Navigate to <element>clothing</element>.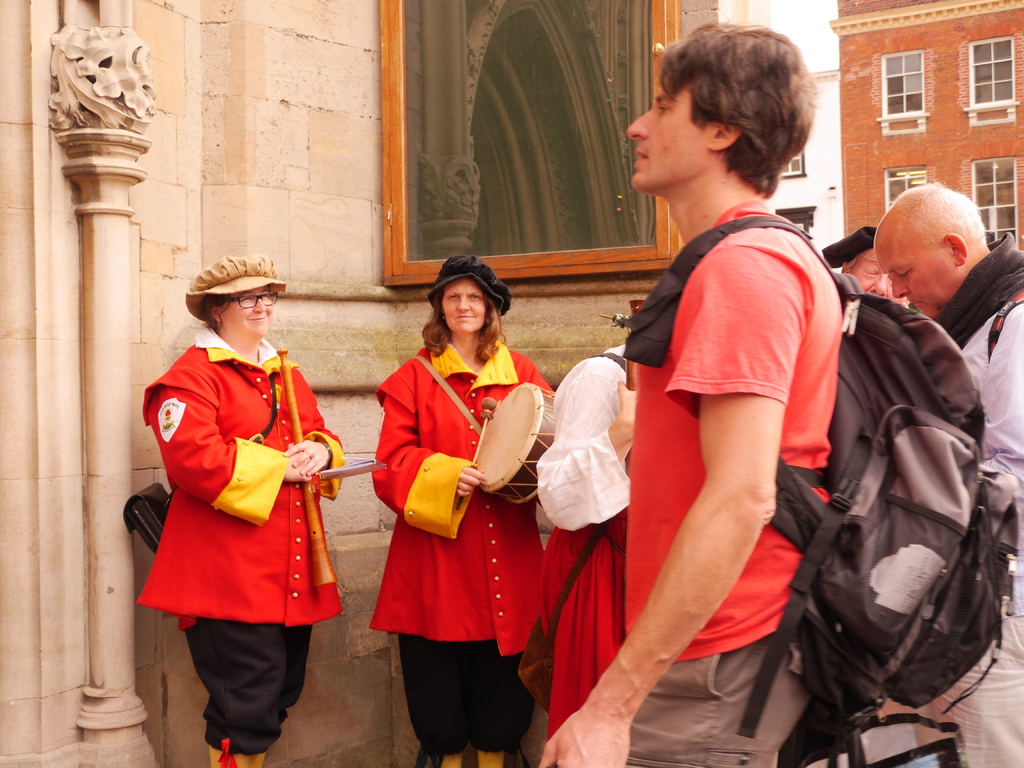
Navigation target: [141,319,332,683].
